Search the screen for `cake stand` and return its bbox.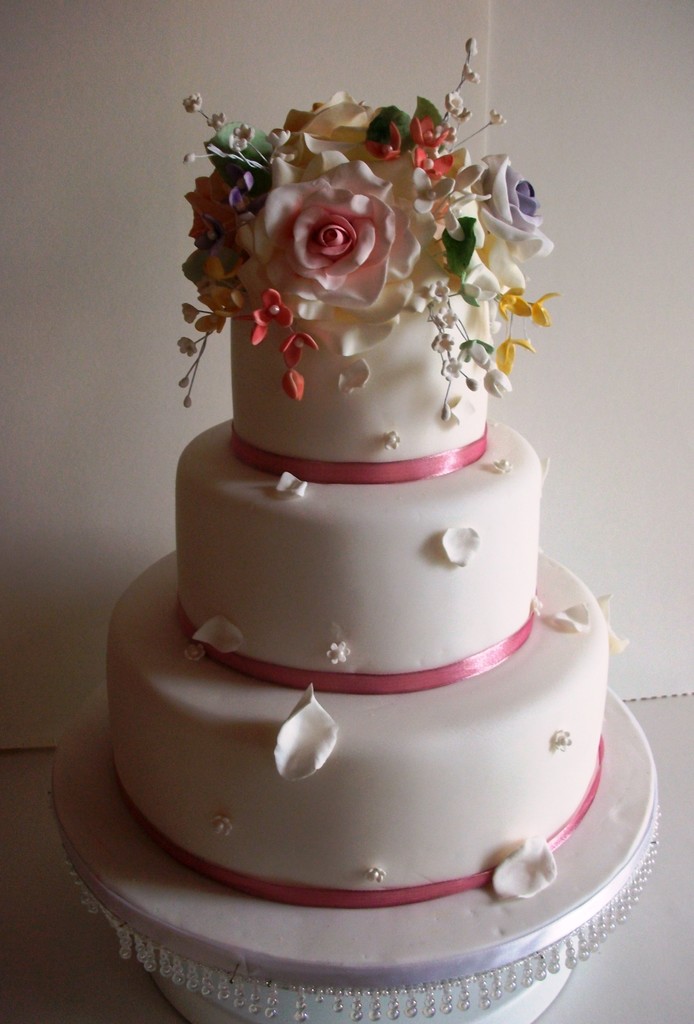
Found: 45,680,660,1023.
